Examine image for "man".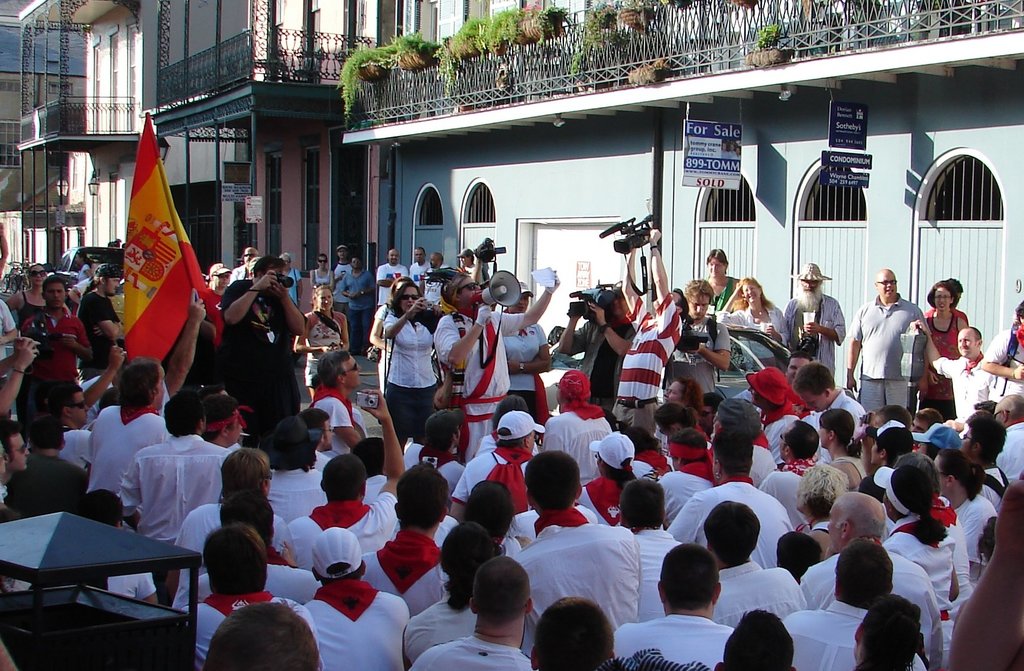
Examination result: [x1=160, y1=446, x2=286, y2=607].
